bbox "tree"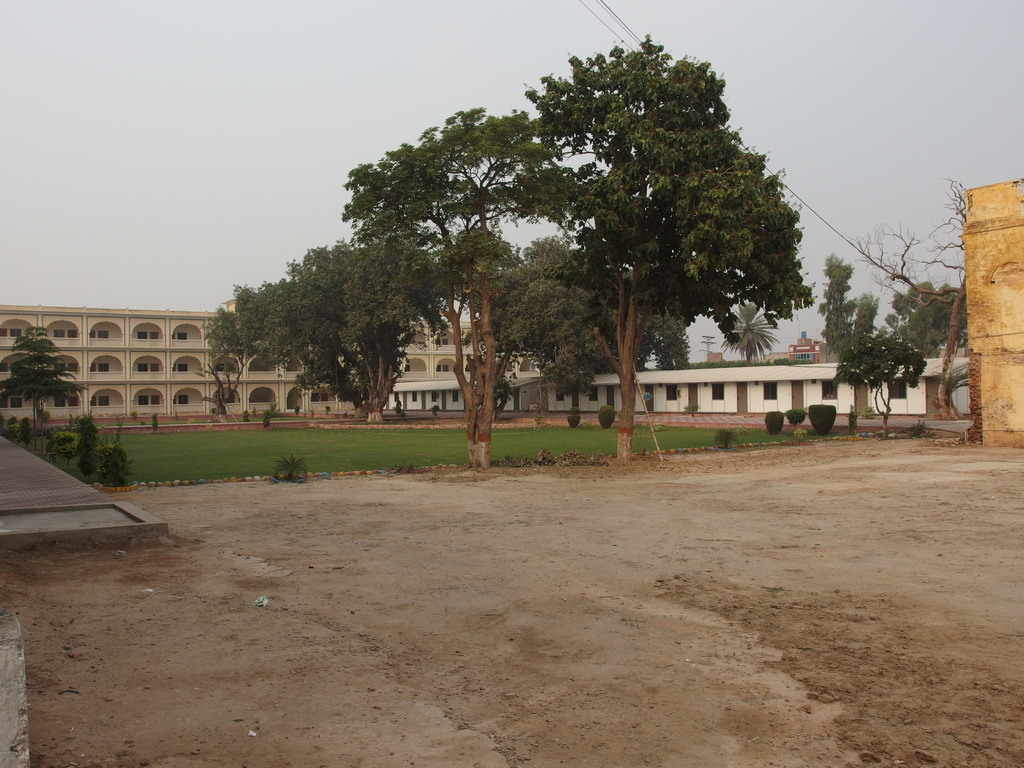
box=[849, 180, 984, 429]
